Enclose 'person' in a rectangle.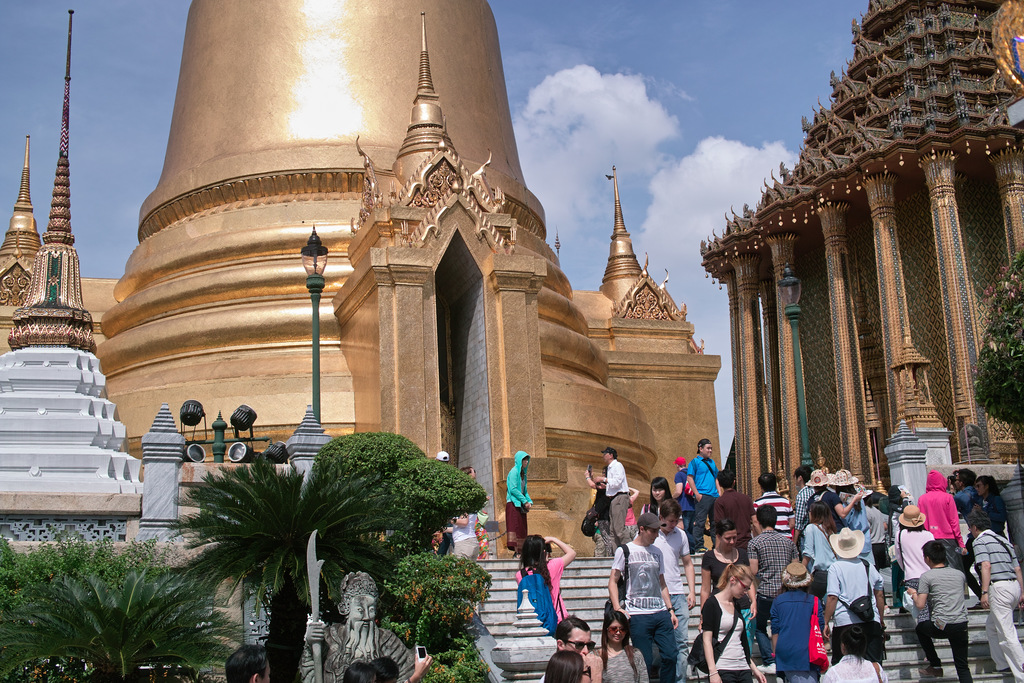
<box>701,564,765,682</box>.
